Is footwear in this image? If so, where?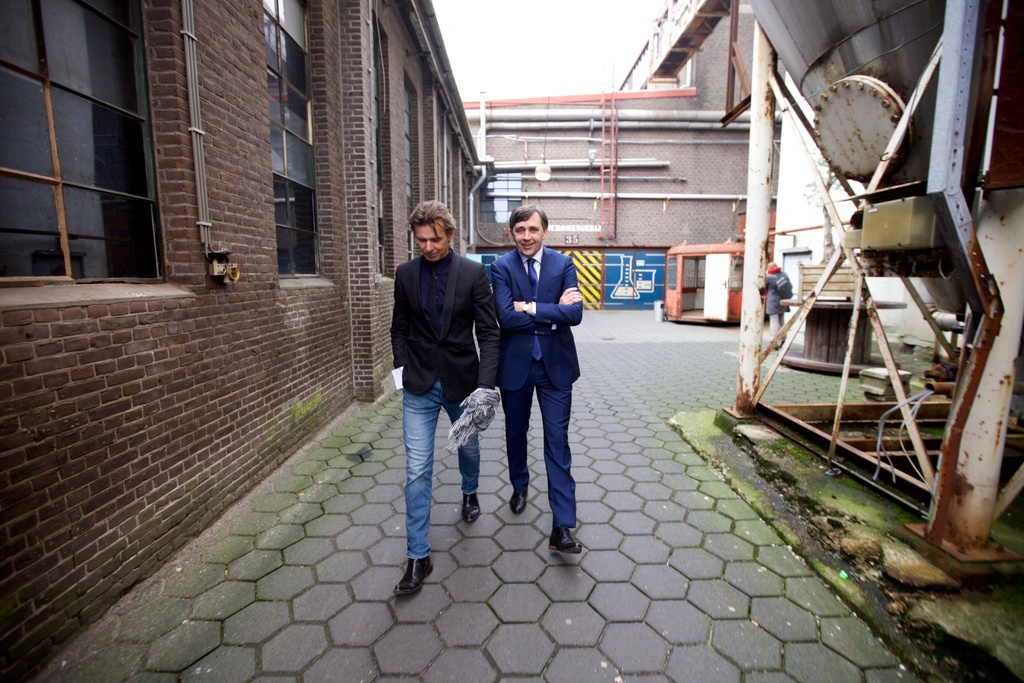
Yes, at <bbox>511, 488, 529, 511</bbox>.
